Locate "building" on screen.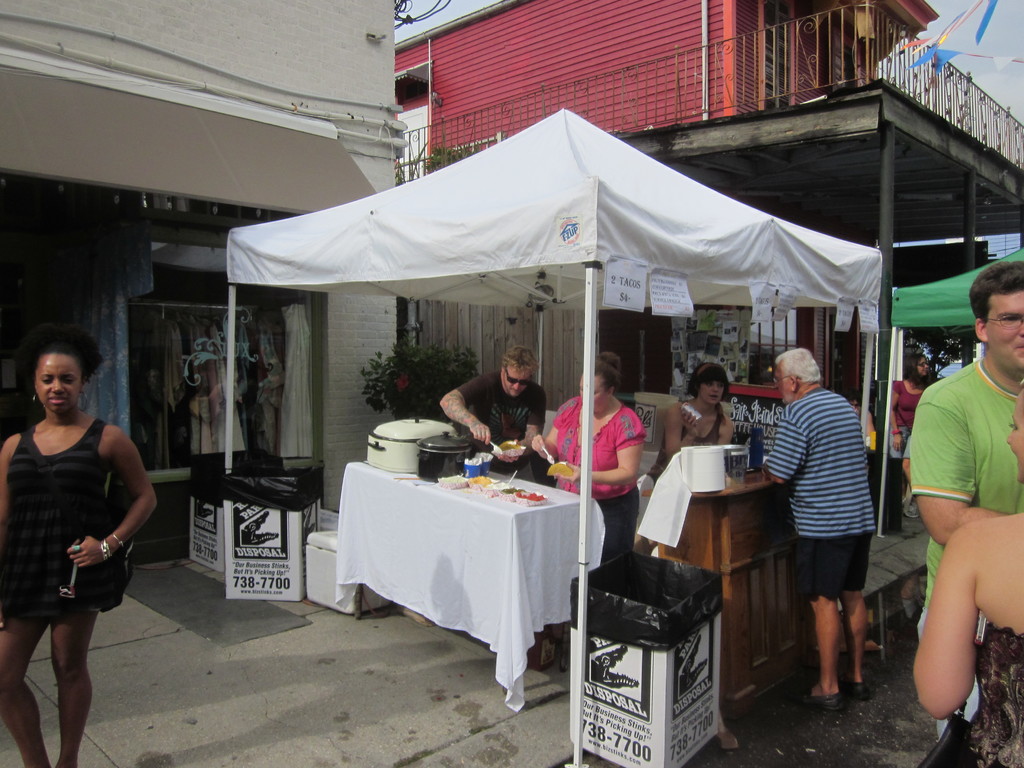
On screen at bbox(0, 0, 408, 566).
